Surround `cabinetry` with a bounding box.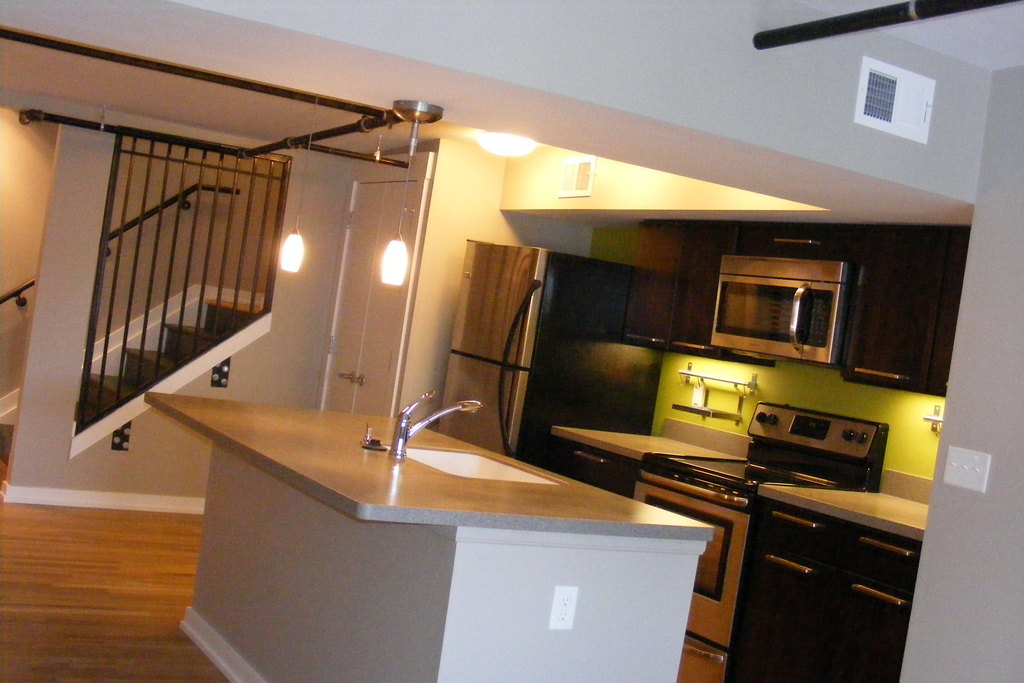
detection(729, 504, 924, 677).
